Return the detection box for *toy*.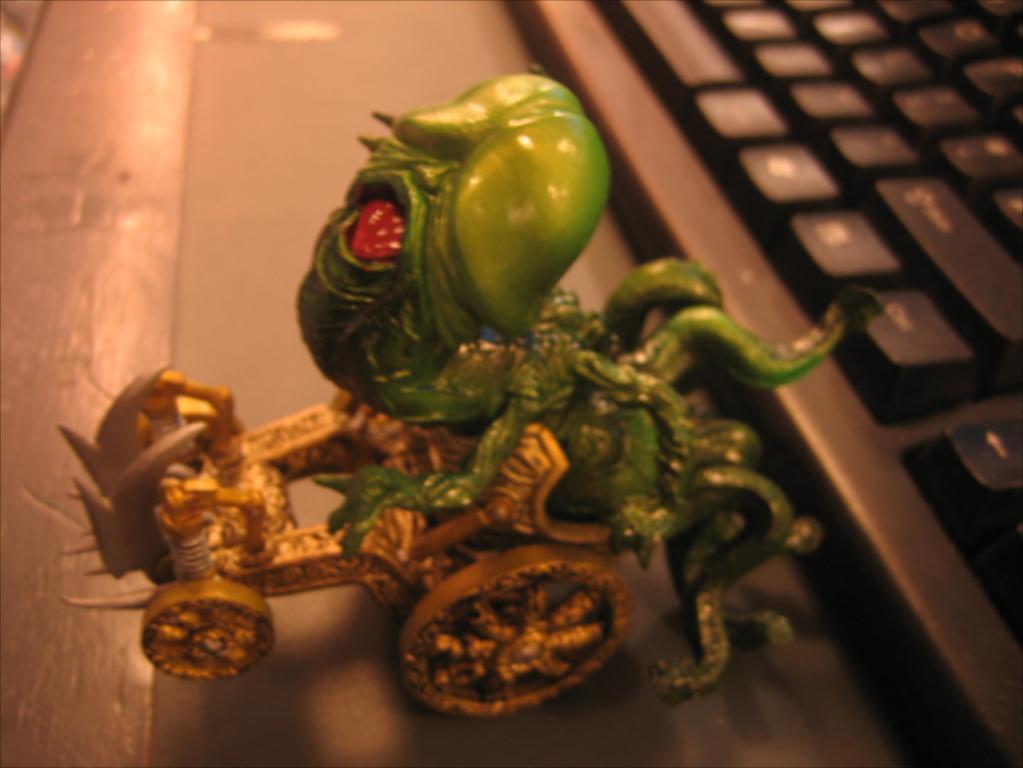
bbox(50, 83, 888, 736).
